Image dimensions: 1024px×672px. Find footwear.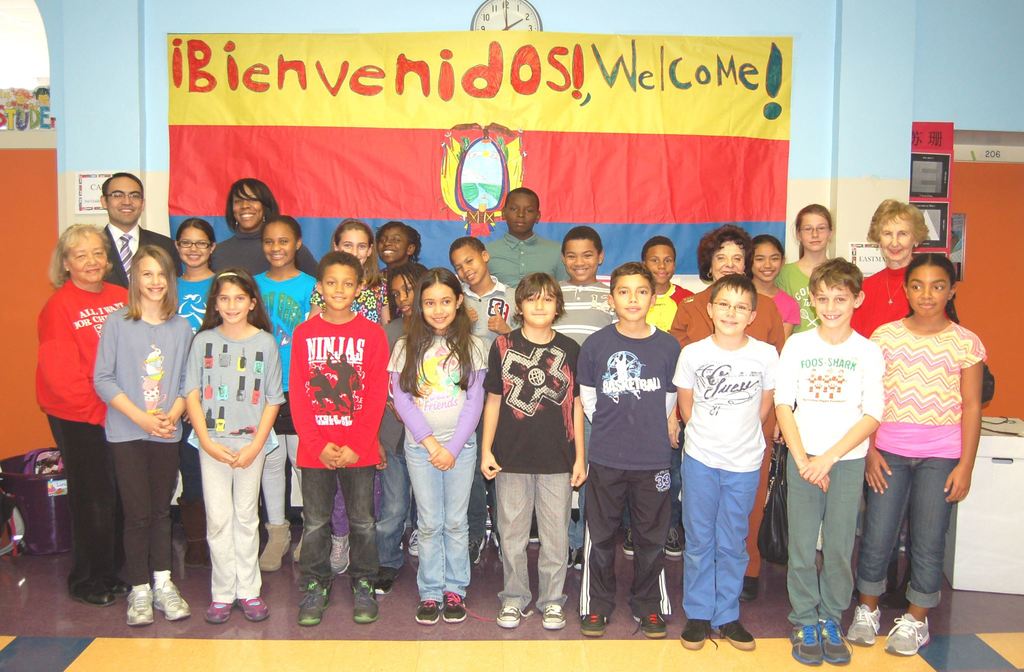
408/528/420/555.
